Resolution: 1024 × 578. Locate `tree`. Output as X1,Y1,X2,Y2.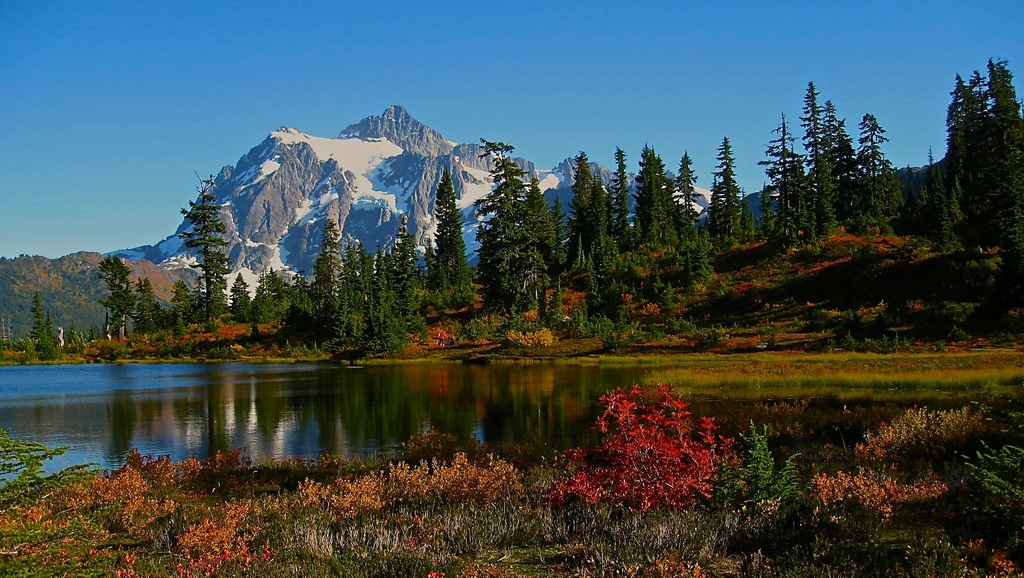
952,61,1000,235.
